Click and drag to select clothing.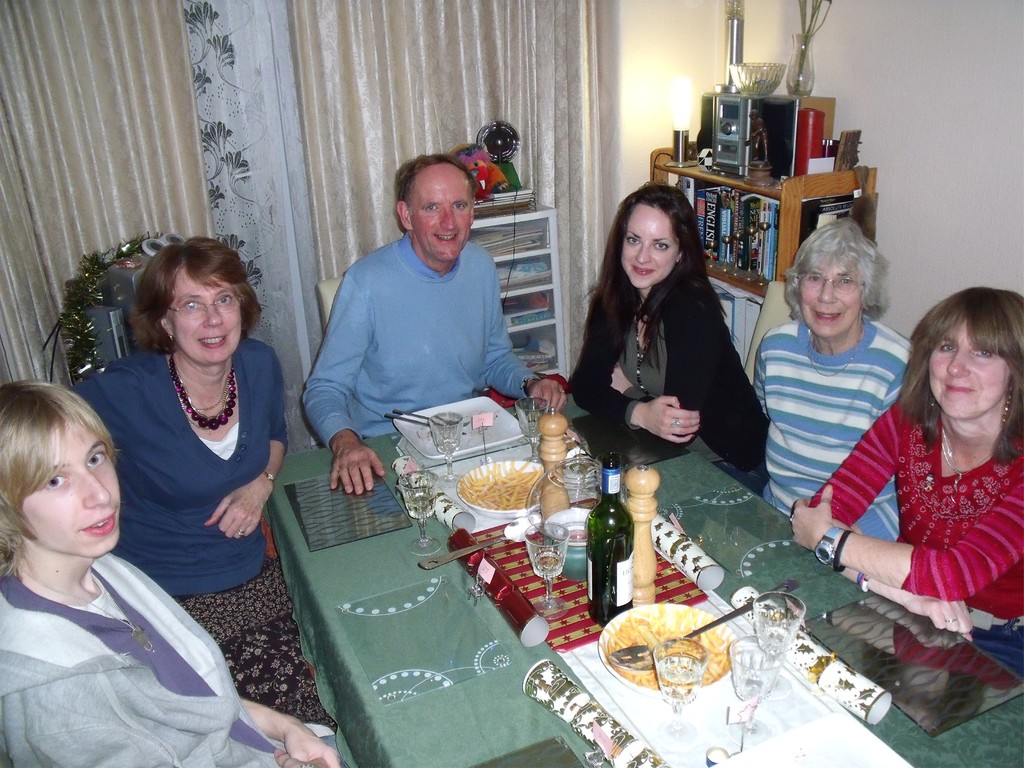
Selection: [566, 262, 768, 483].
